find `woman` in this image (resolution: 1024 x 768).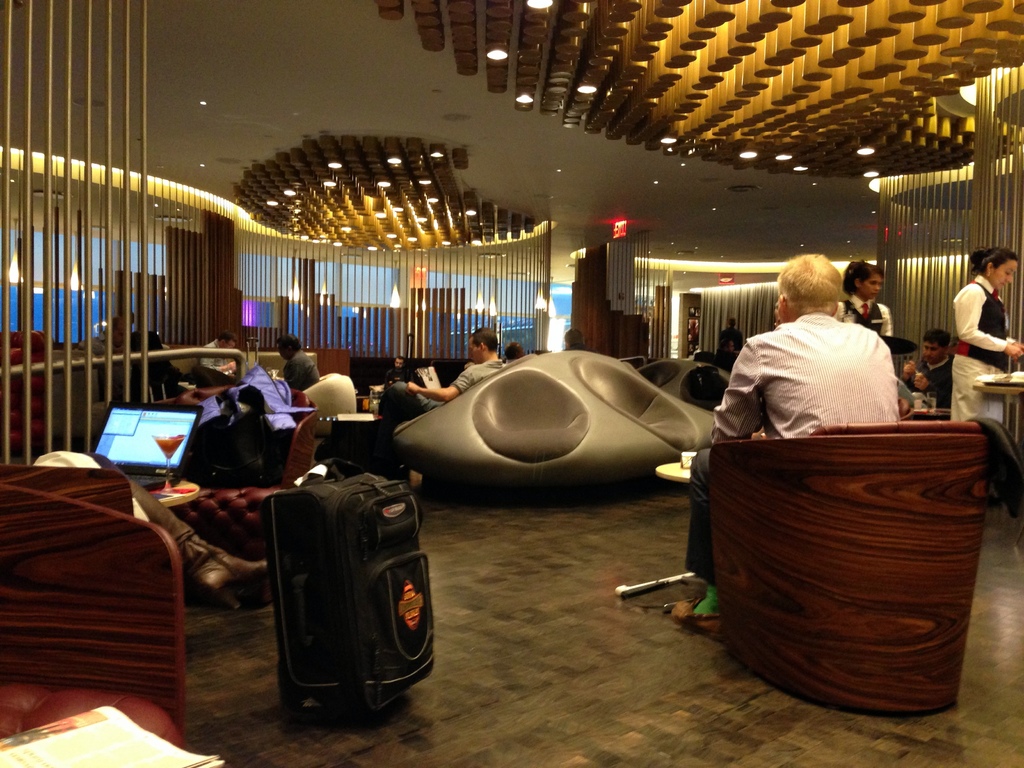
box(951, 242, 1023, 506).
